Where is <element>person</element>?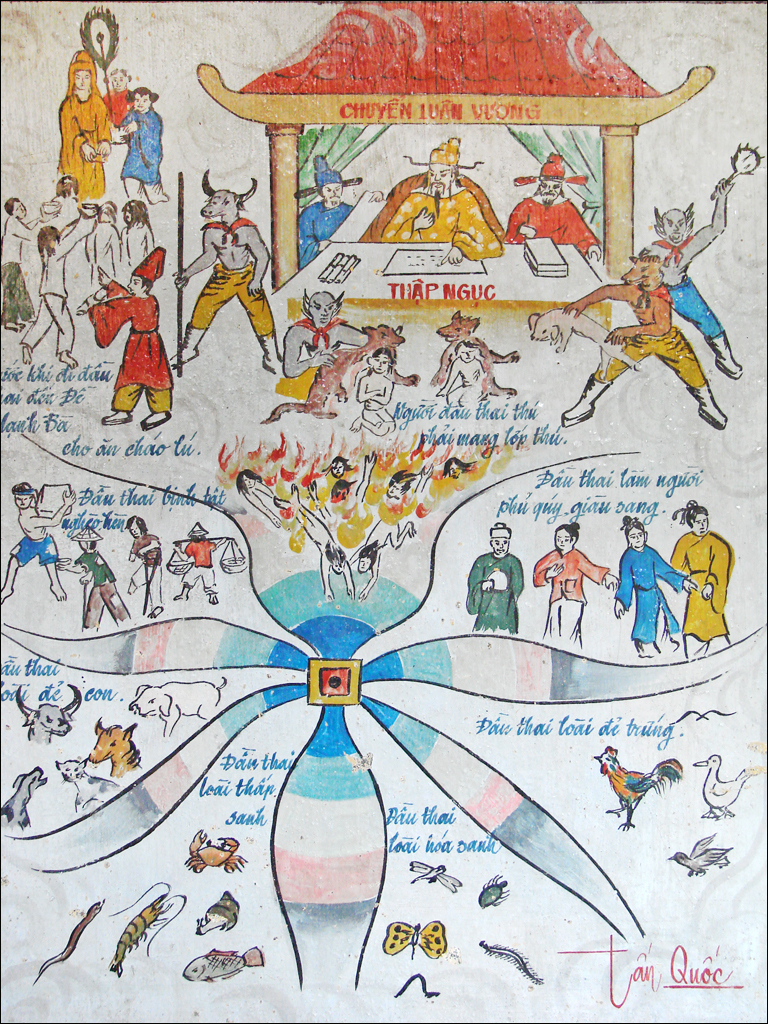
[617,514,693,656].
